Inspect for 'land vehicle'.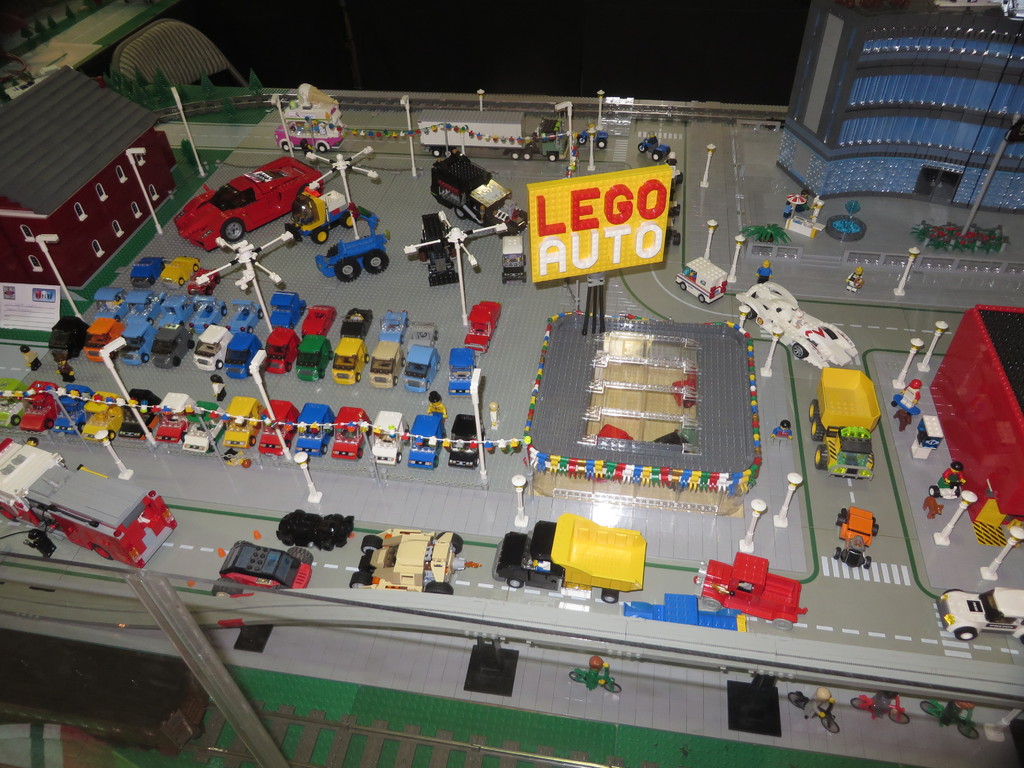
Inspection: [300, 335, 332, 376].
